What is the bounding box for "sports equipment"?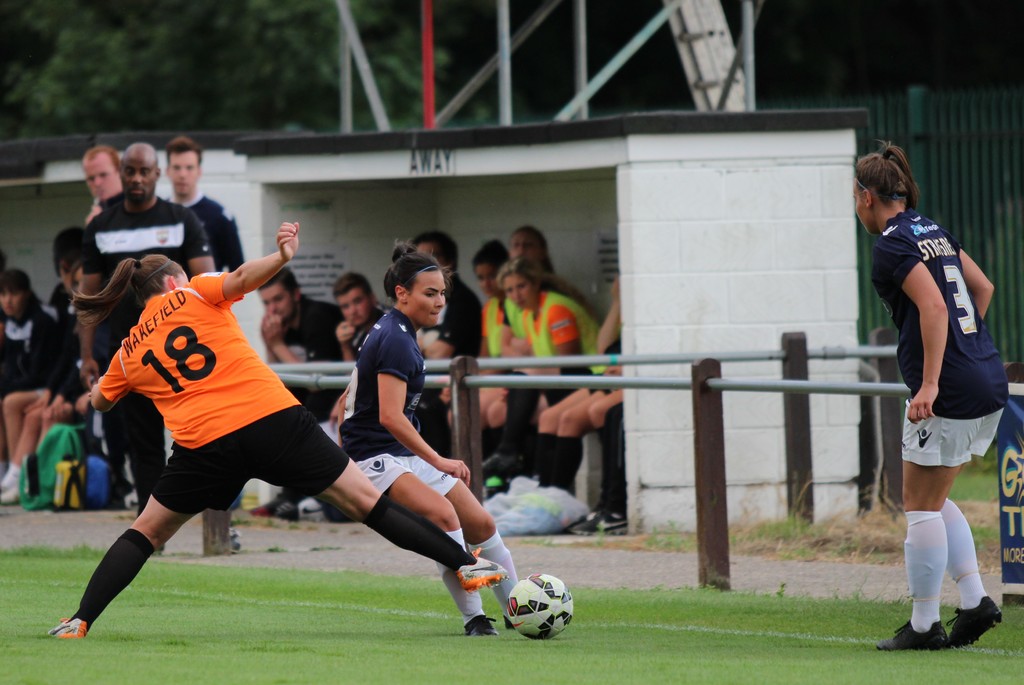
region(946, 594, 1004, 647).
